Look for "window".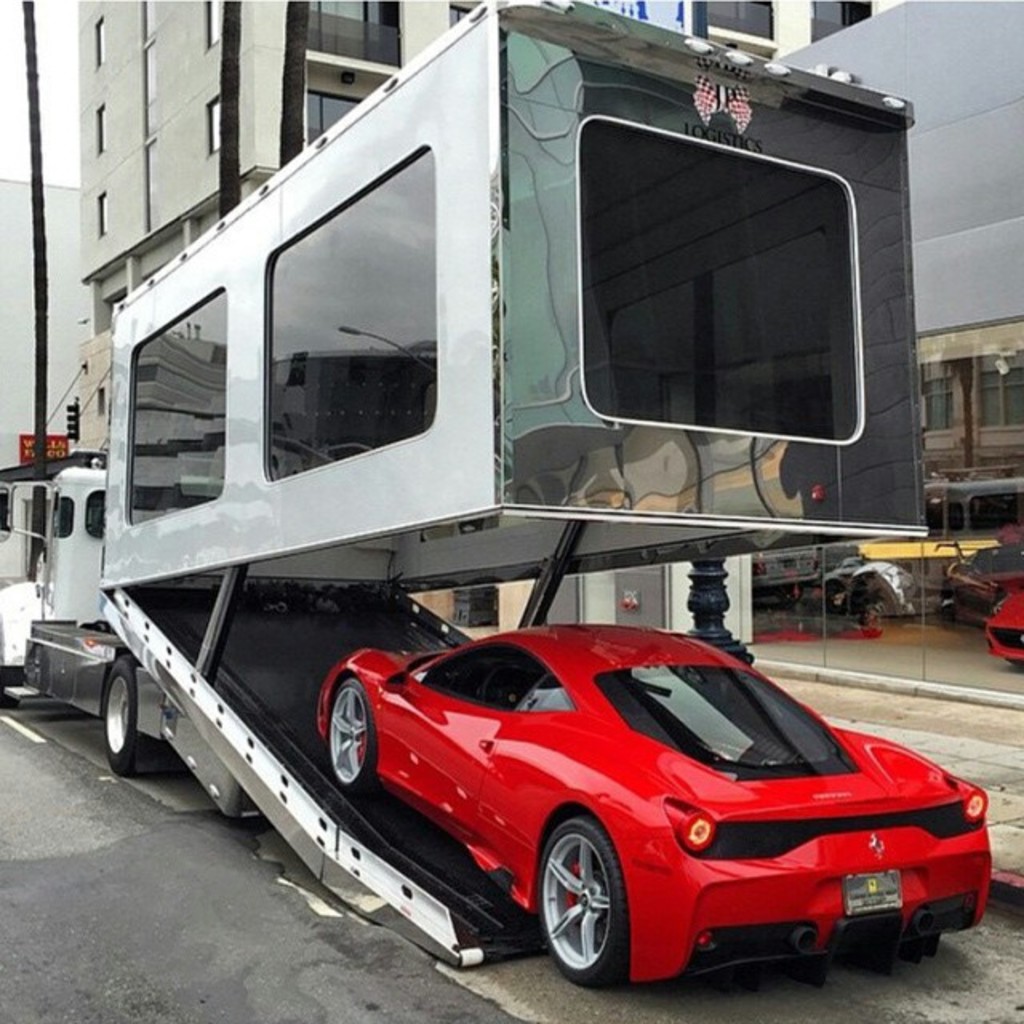
Found: pyautogui.locateOnScreen(259, 141, 434, 477).
